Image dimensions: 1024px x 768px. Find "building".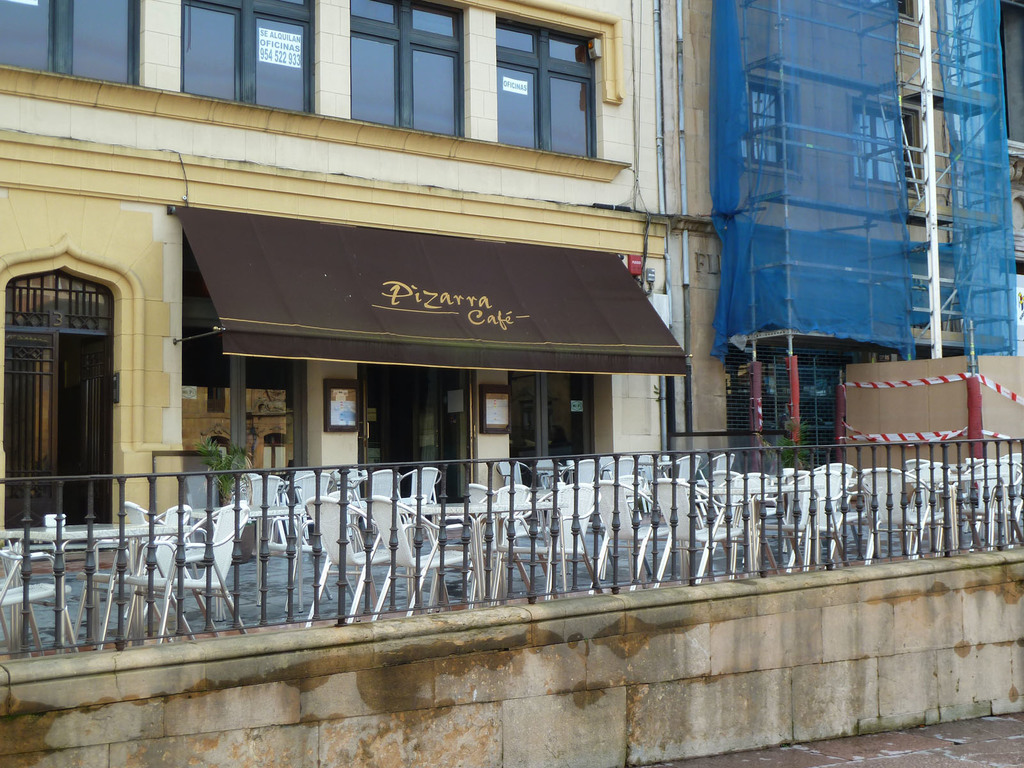
(0,0,693,575).
